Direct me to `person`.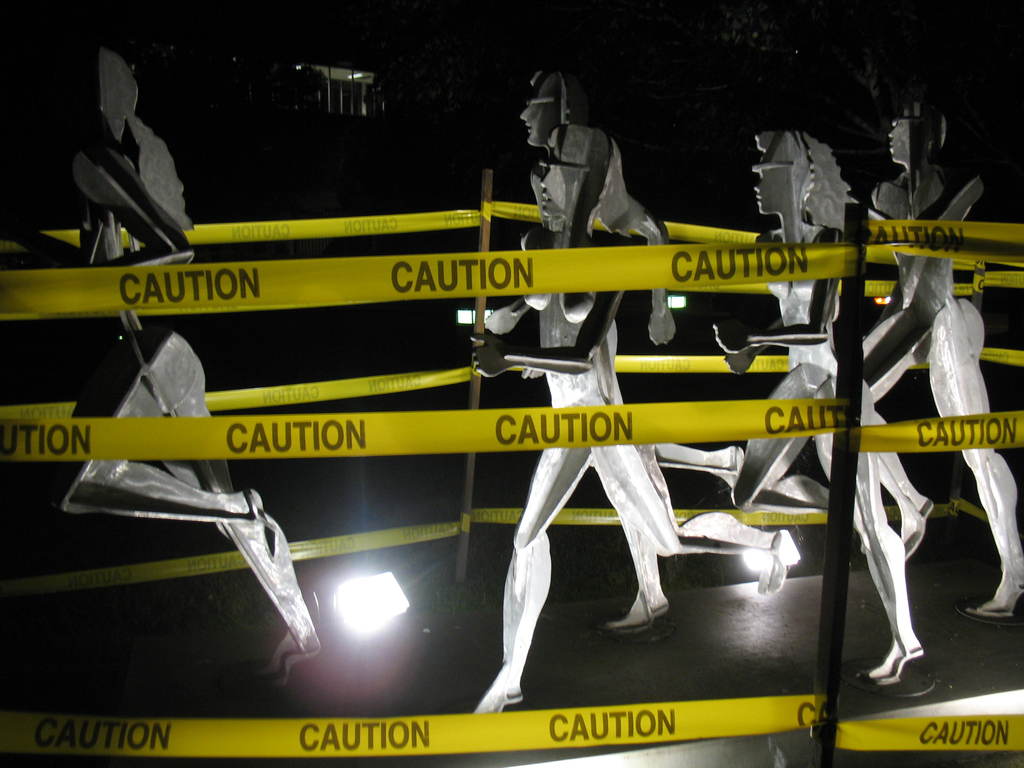
Direction: left=469, top=172, right=673, bottom=717.
